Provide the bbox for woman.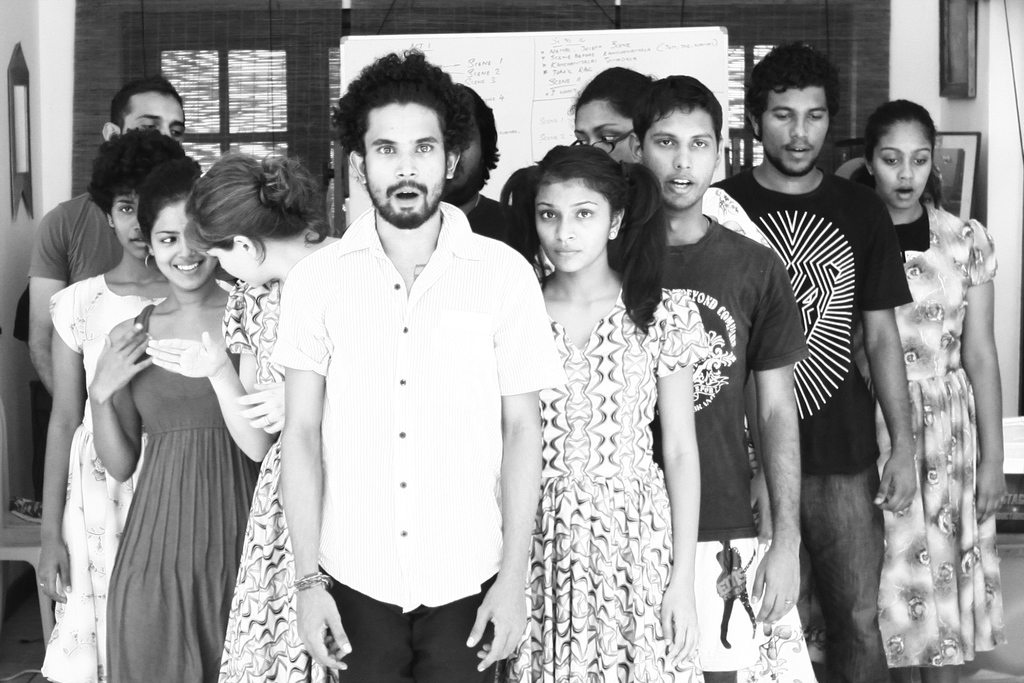
BBox(570, 67, 767, 251).
